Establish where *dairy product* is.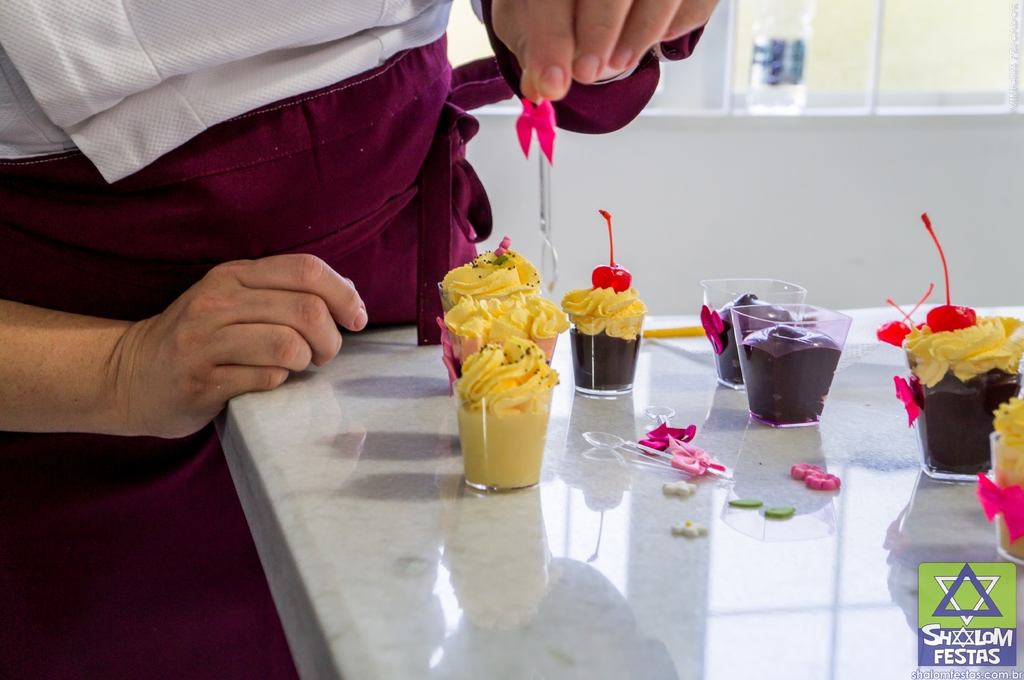
Established at [left=445, top=242, right=538, bottom=302].
